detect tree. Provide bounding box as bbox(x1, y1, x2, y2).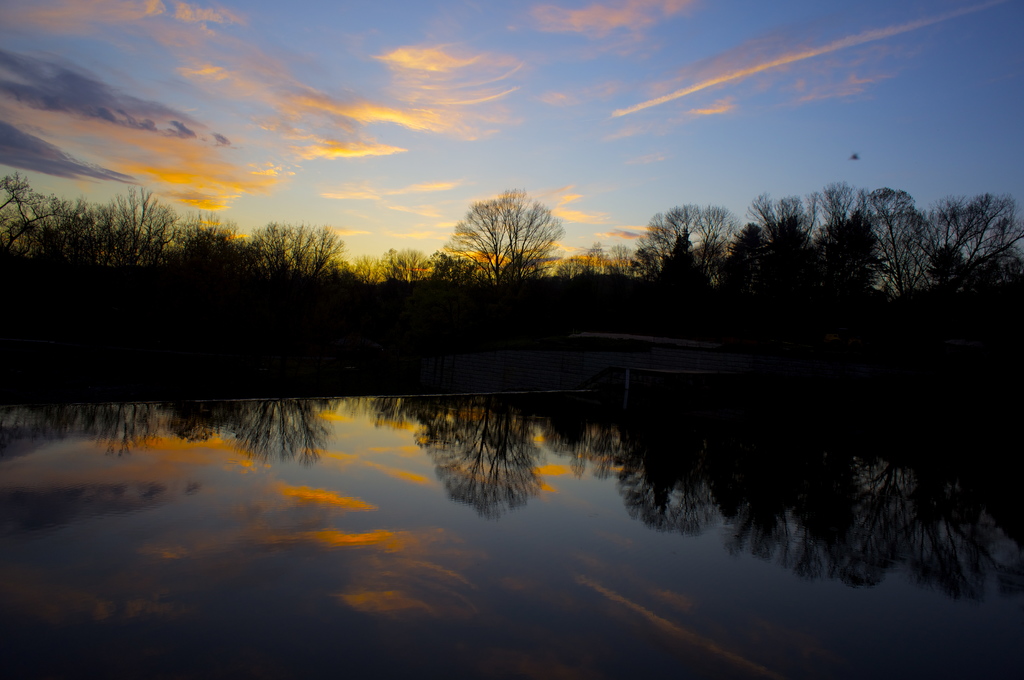
bbox(296, 228, 343, 274).
